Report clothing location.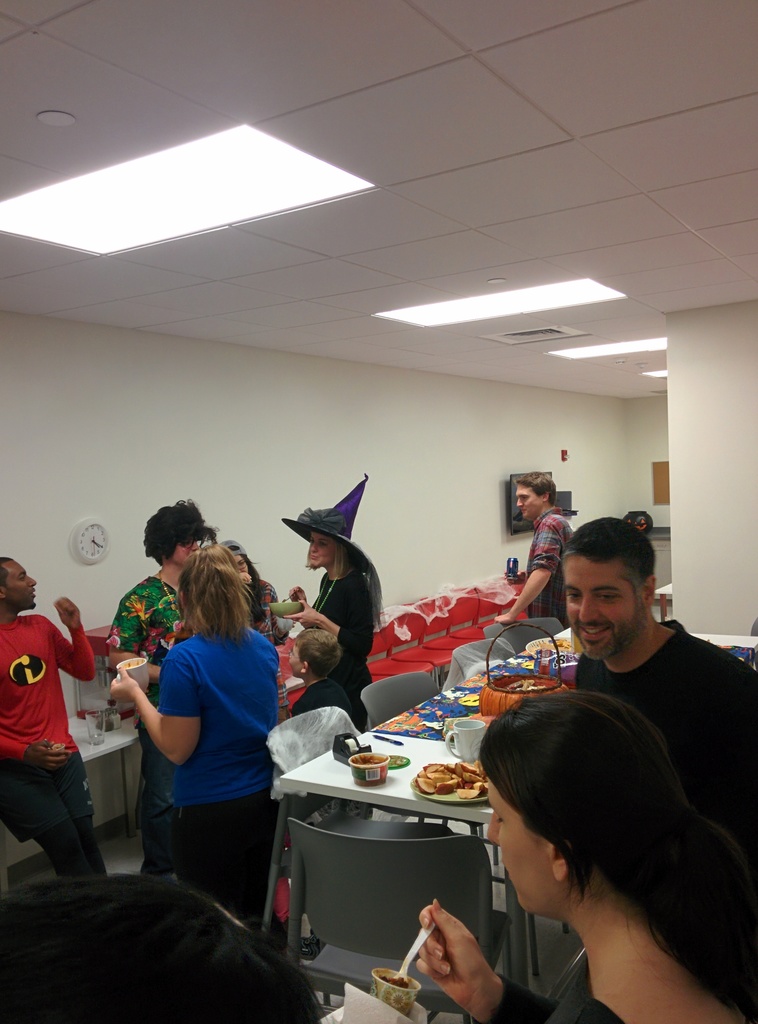
Report: locate(529, 506, 572, 627).
